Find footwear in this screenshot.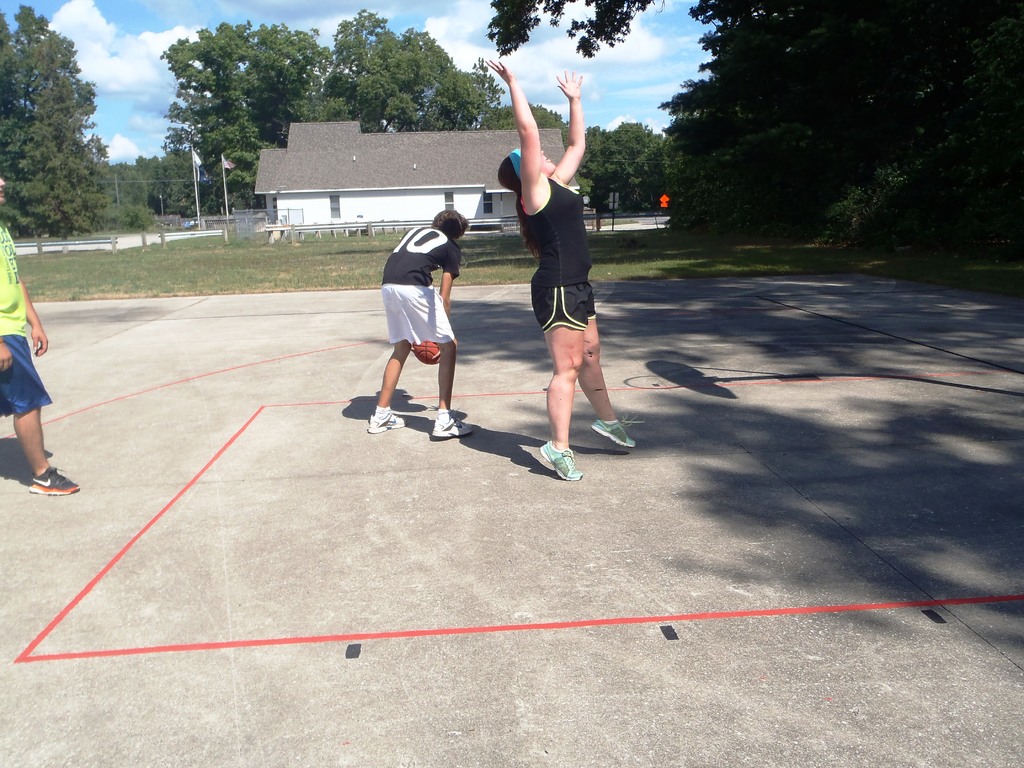
The bounding box for footwear is locate(429, 406, 478, 440).
